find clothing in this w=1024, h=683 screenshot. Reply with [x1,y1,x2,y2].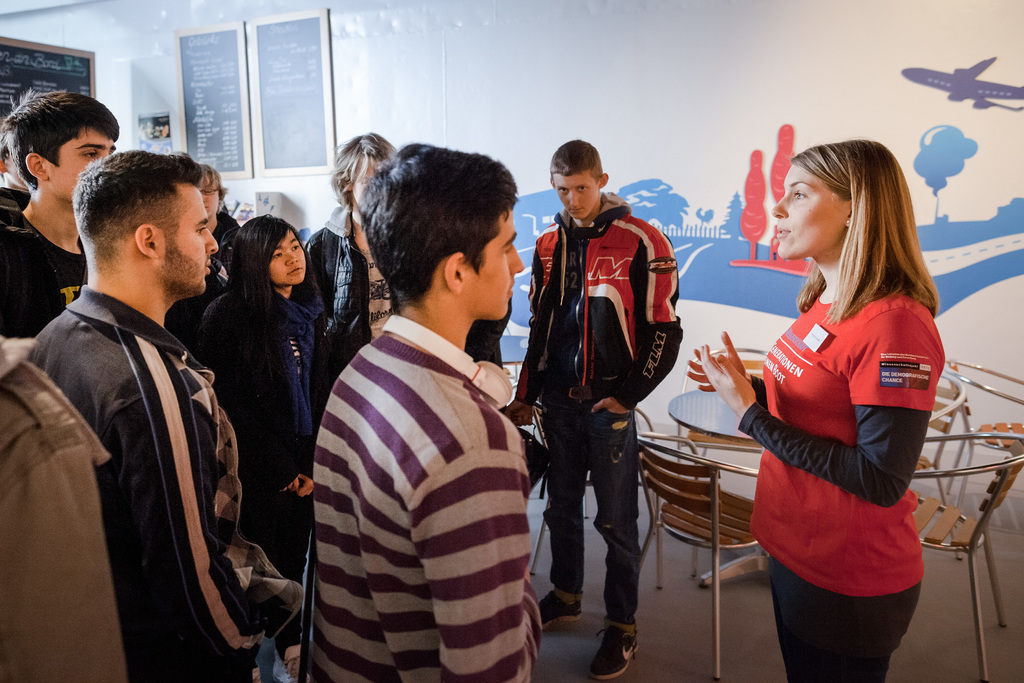
[0,334,122,677].
